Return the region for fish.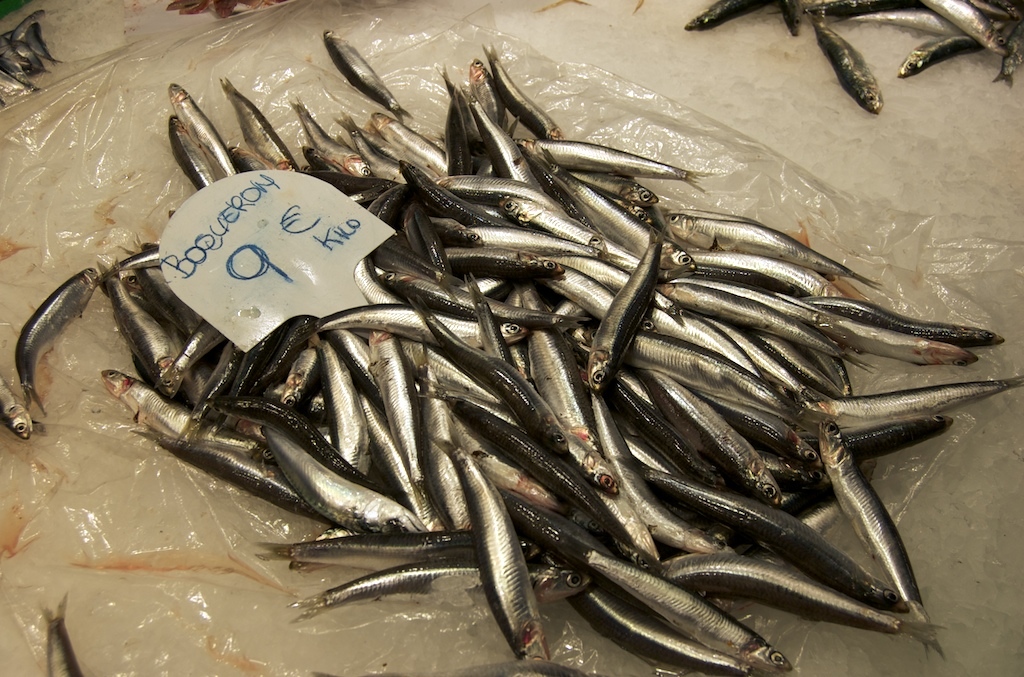
(218,75,300,172).
